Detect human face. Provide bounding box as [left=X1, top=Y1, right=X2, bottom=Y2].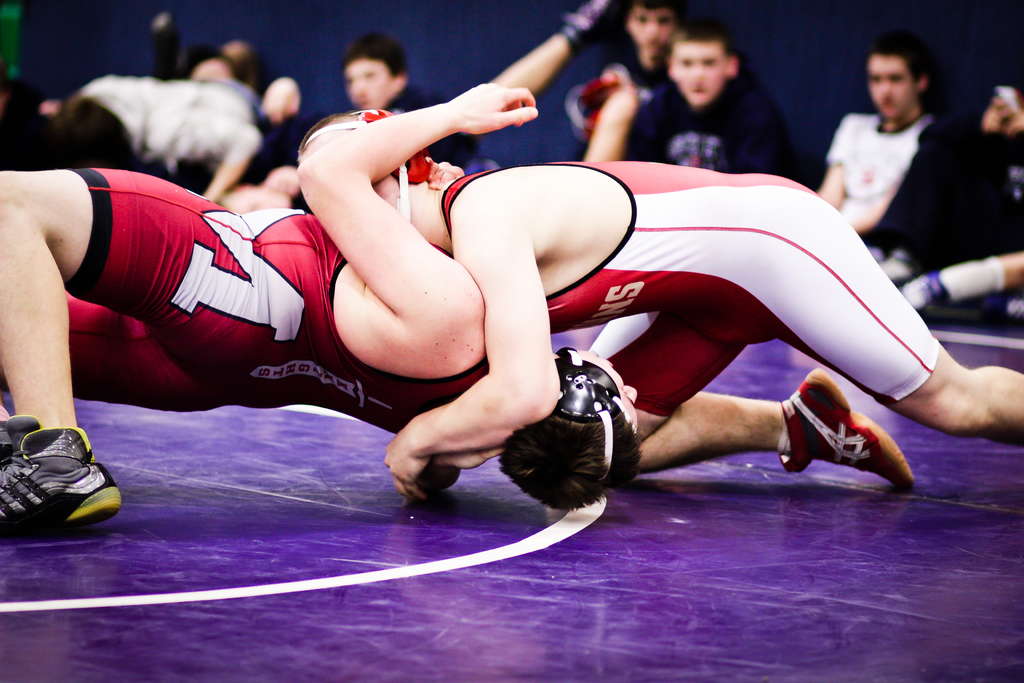
[left=672, top=40, right=729, bottom=106].
